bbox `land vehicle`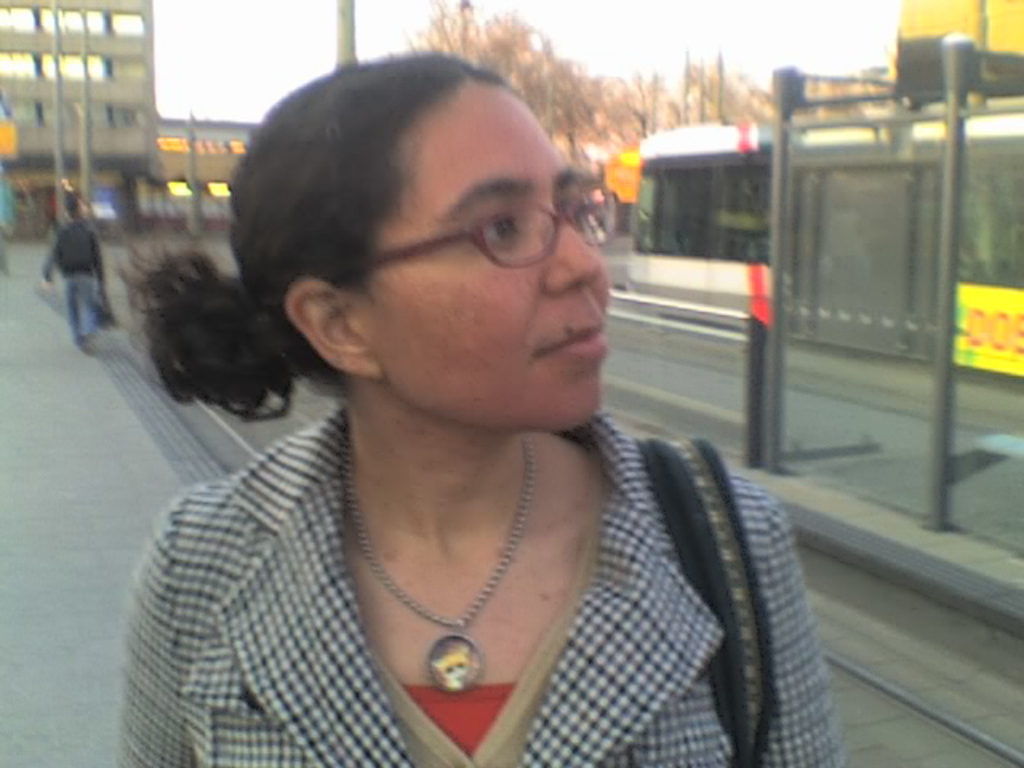
{"x1": 626, "y1": 122, "x2": 1022, "y2": 392}
